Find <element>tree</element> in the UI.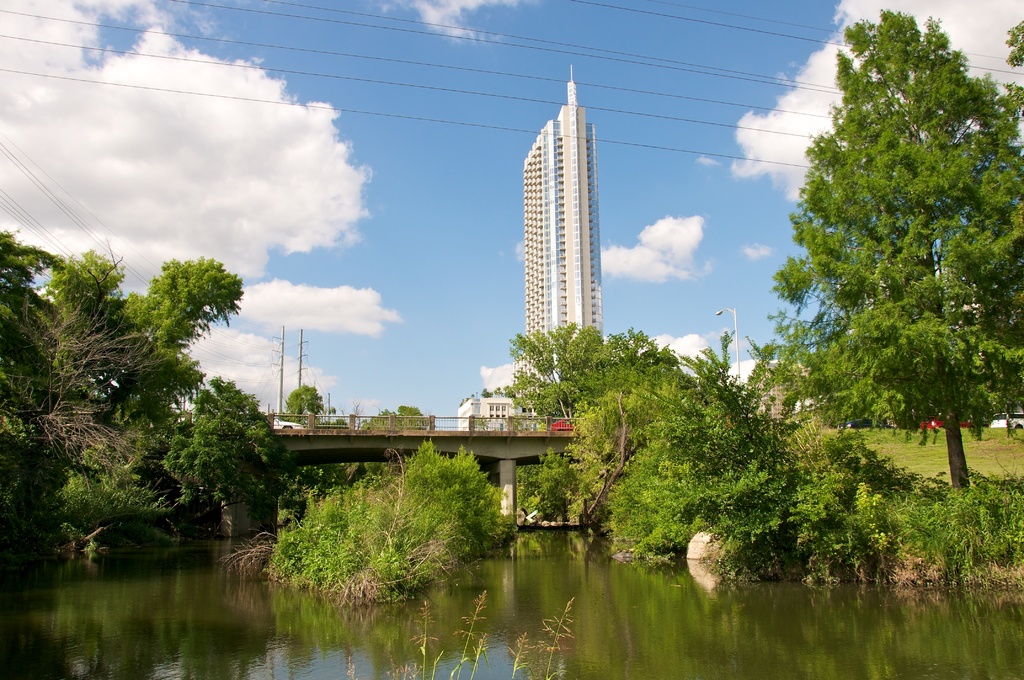
UI element at rect(502, 320, 689, 444).
